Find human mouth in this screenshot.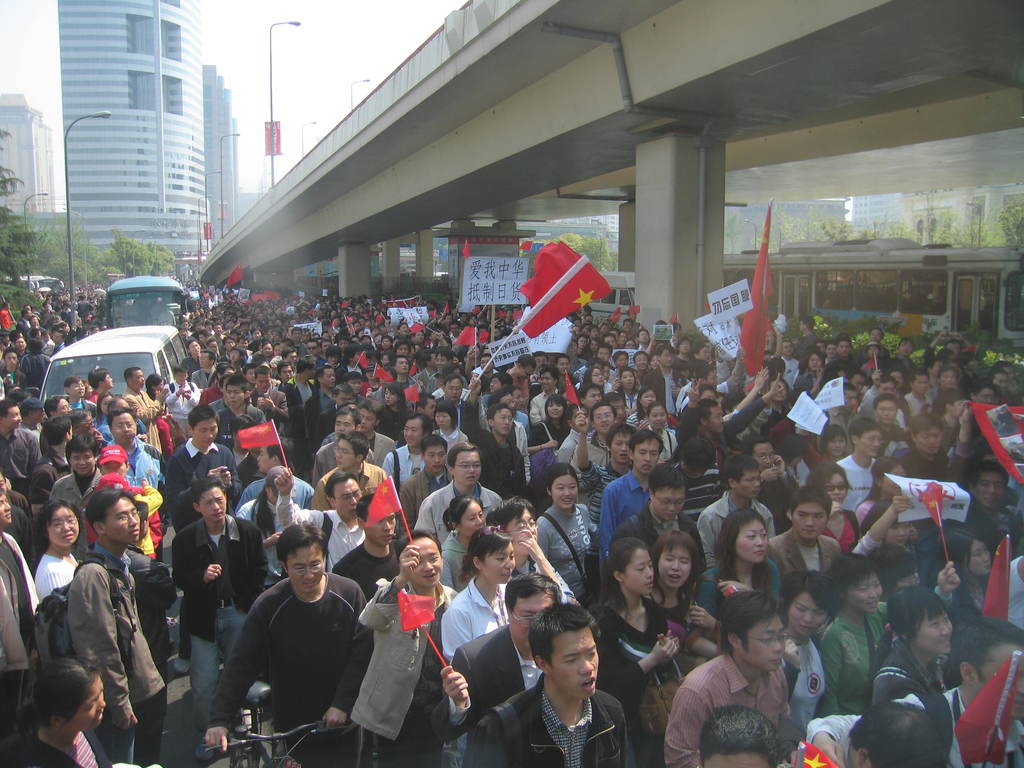
The bounding box for human mouth is bbox=[61, 532, 73, 541].
